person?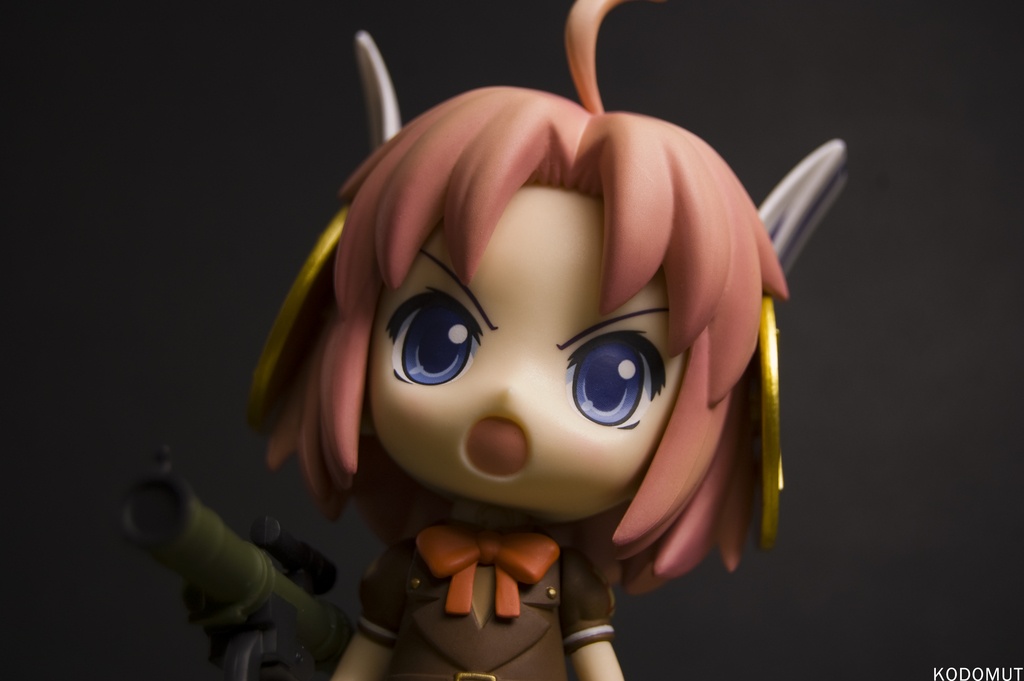
l=198, t=0, r=830, b=650
